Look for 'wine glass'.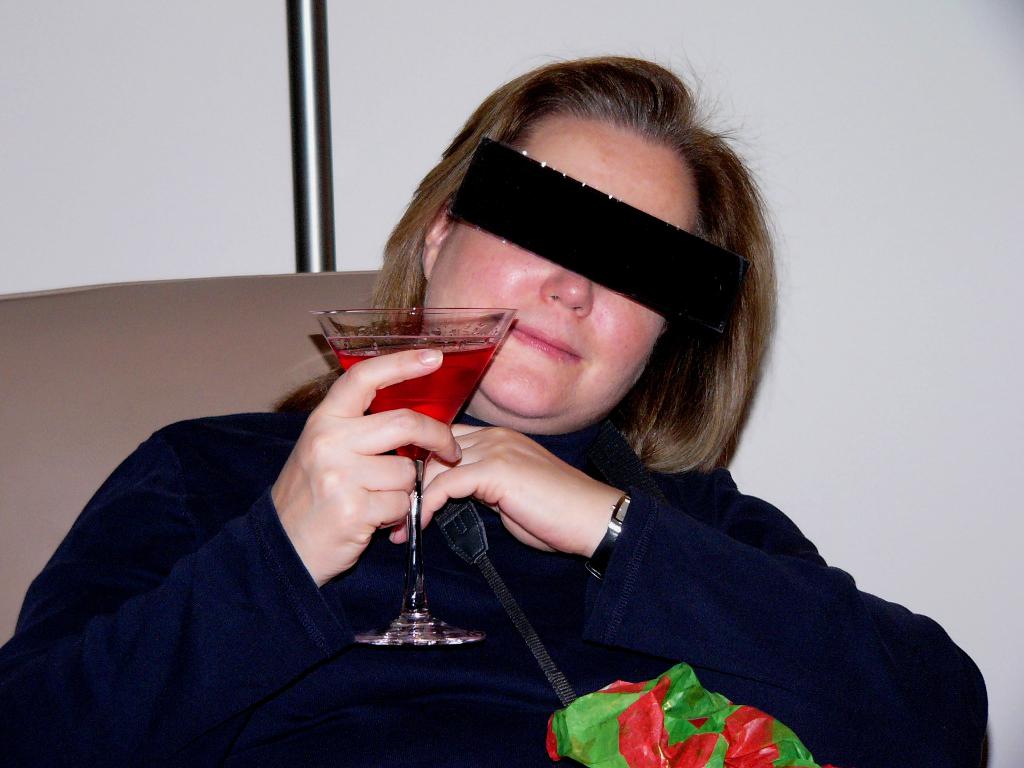
Found: bbox(314, 306, 515, 646).
